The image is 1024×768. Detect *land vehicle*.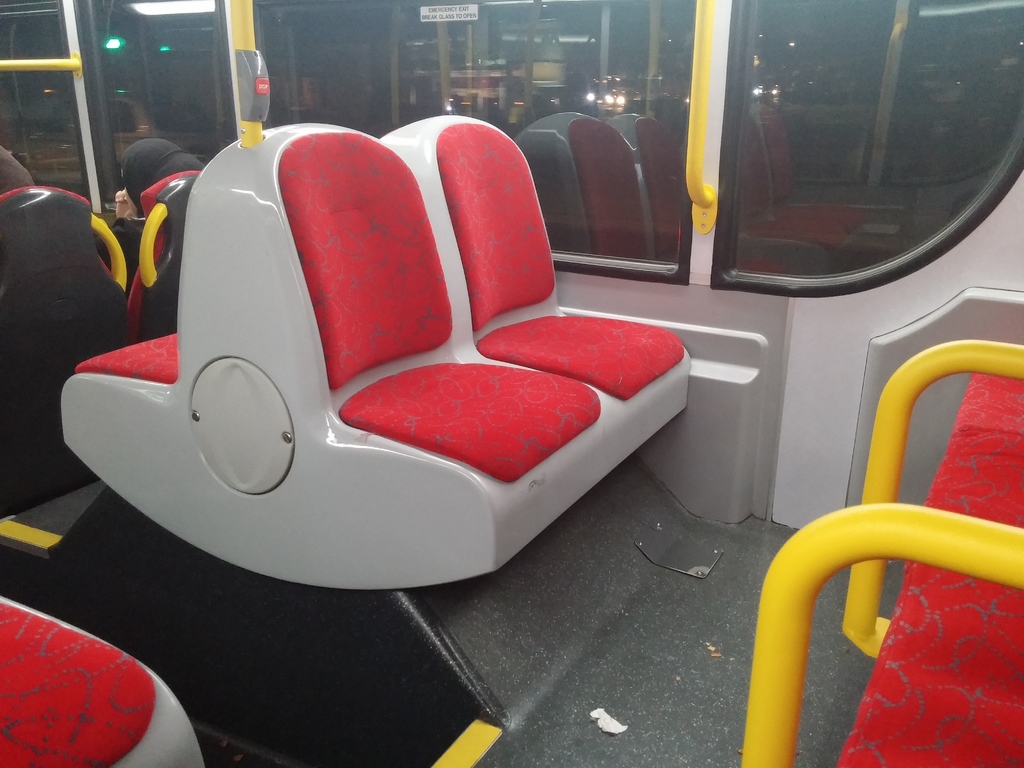
Detection: [left=0, top=0, right=1023, bottom=767].
